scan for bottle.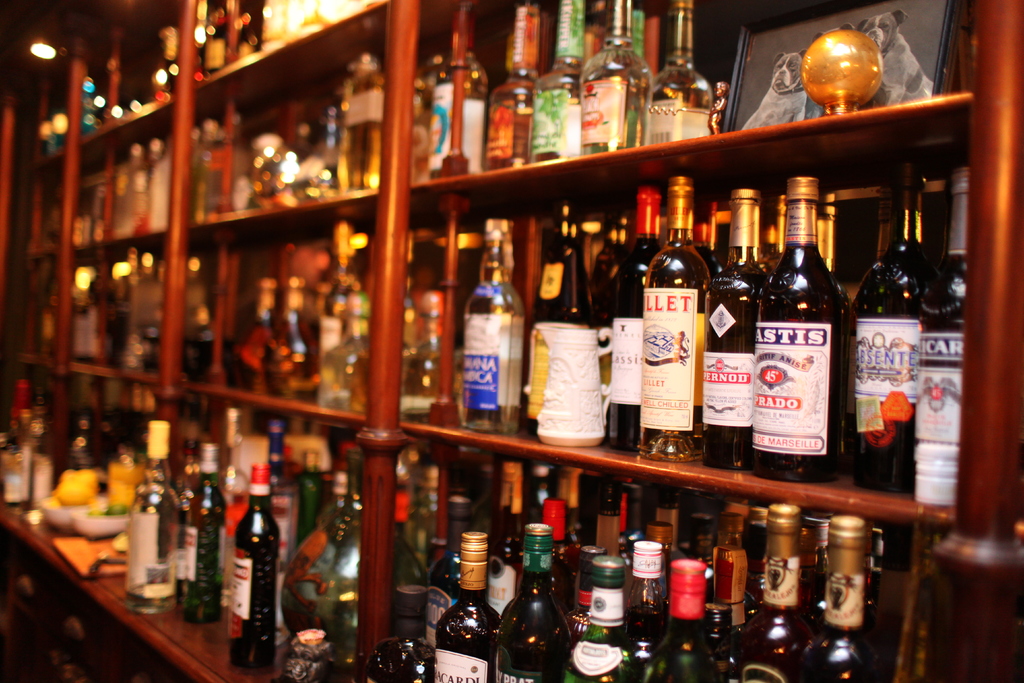
Scan result: Rect(479, 459, 531, 616).
